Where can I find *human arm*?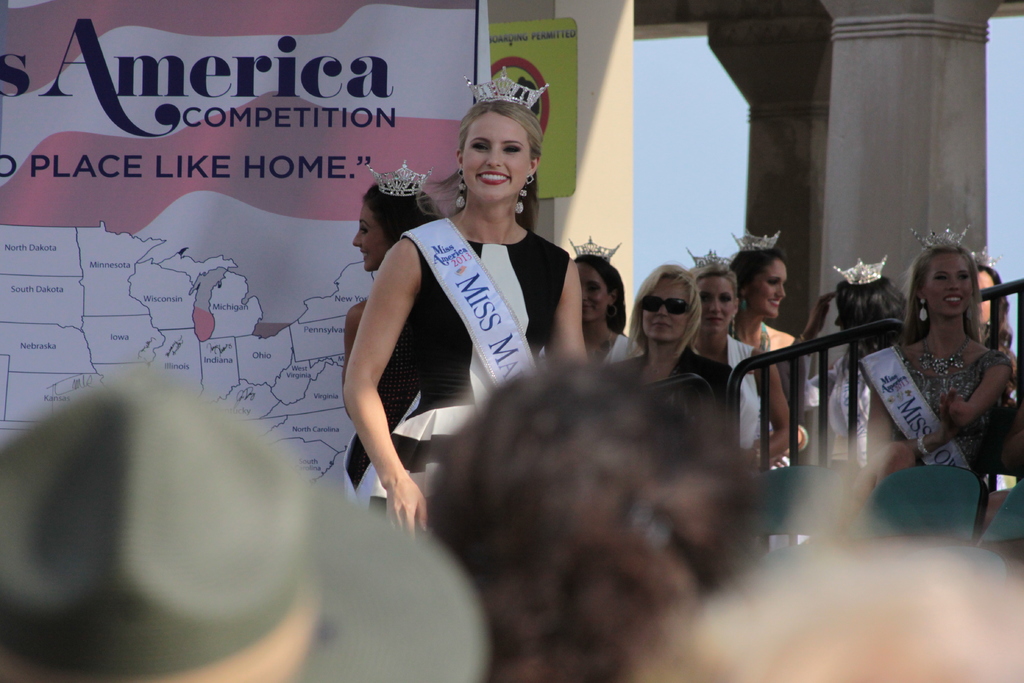
You can find it at x1=945 y1=350 x2=1014 y2=427.
